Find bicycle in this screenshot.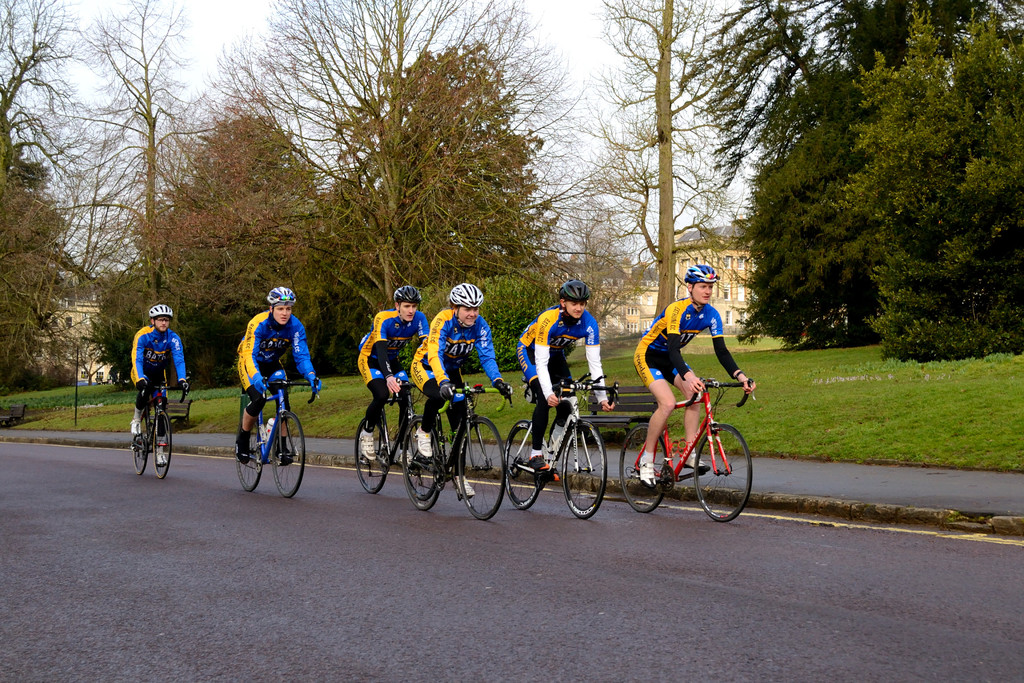
The bounding box for bicycle is 503 375 621 522.
